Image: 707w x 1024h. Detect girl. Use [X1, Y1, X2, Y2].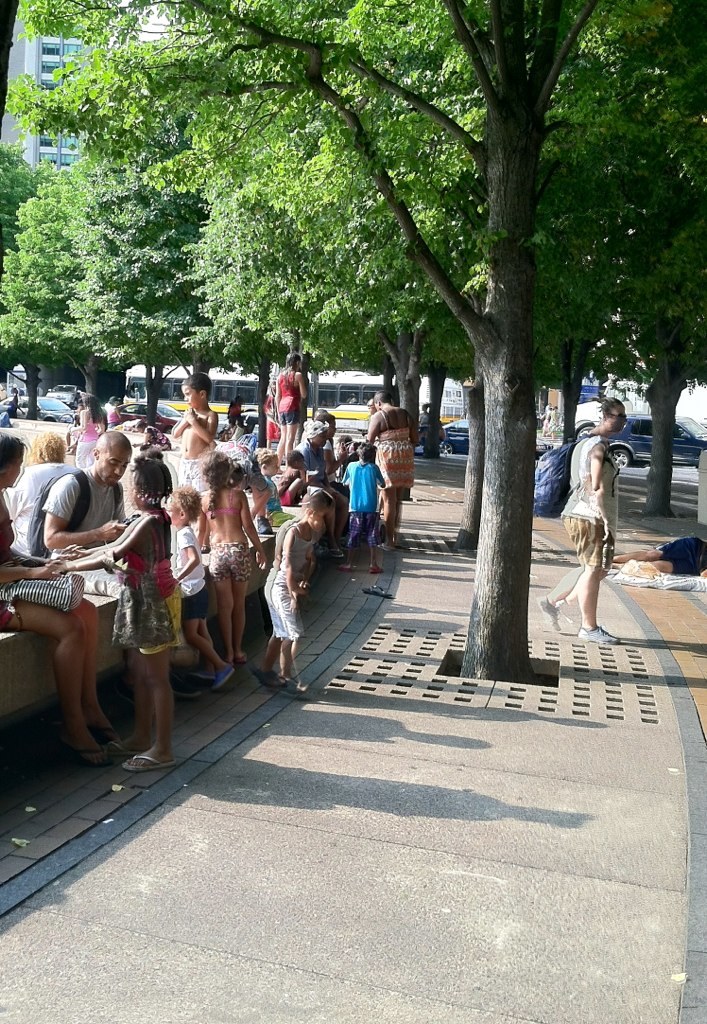
[52, 459, 180, 776].
